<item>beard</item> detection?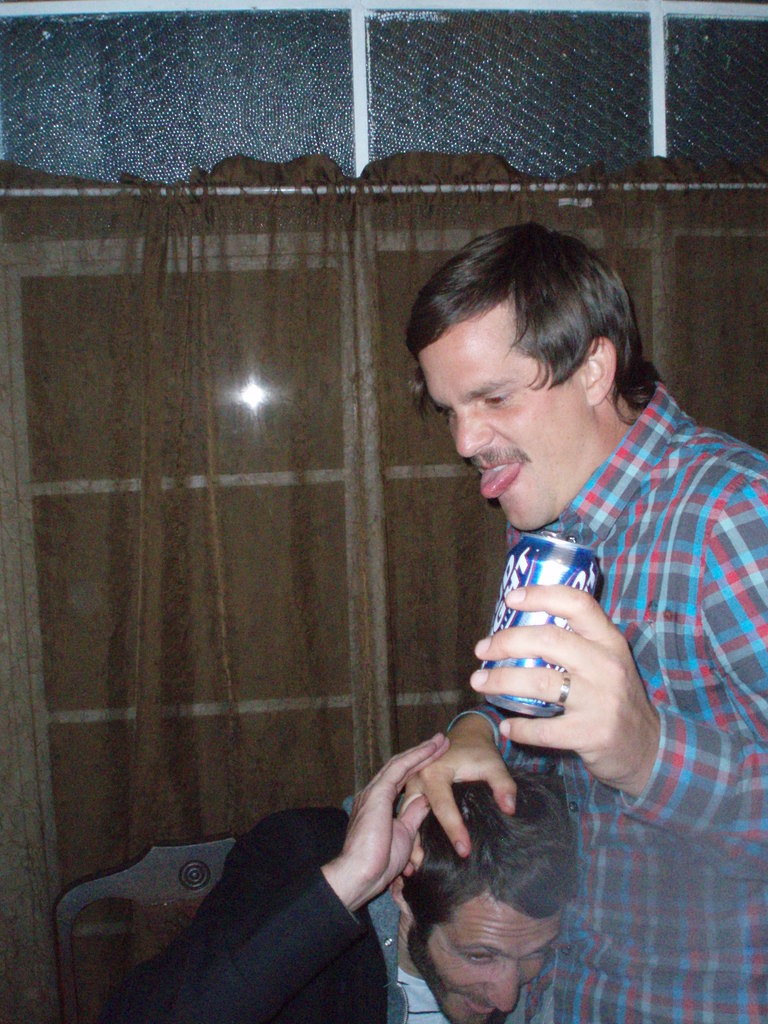
402, 936, 503, 1023
